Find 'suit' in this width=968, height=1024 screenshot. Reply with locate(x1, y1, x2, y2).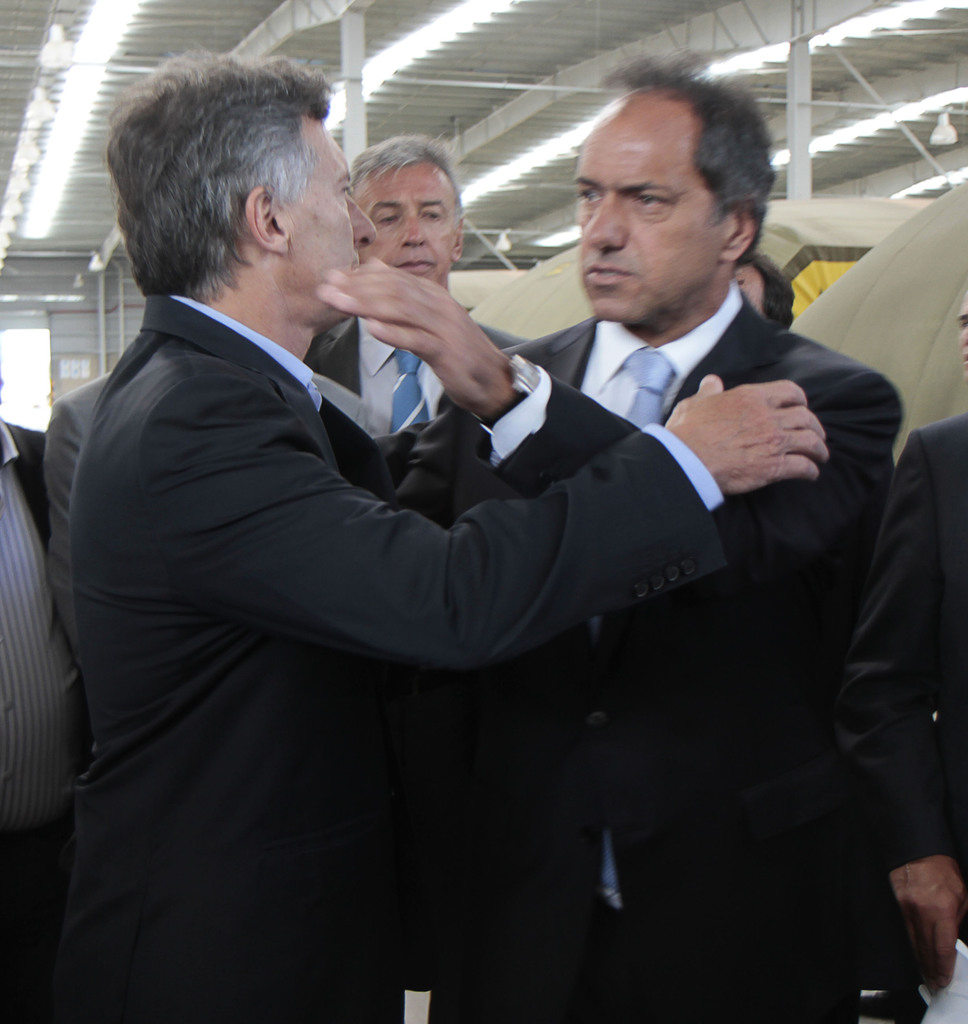
locate(402, 283, 907, 1023).
